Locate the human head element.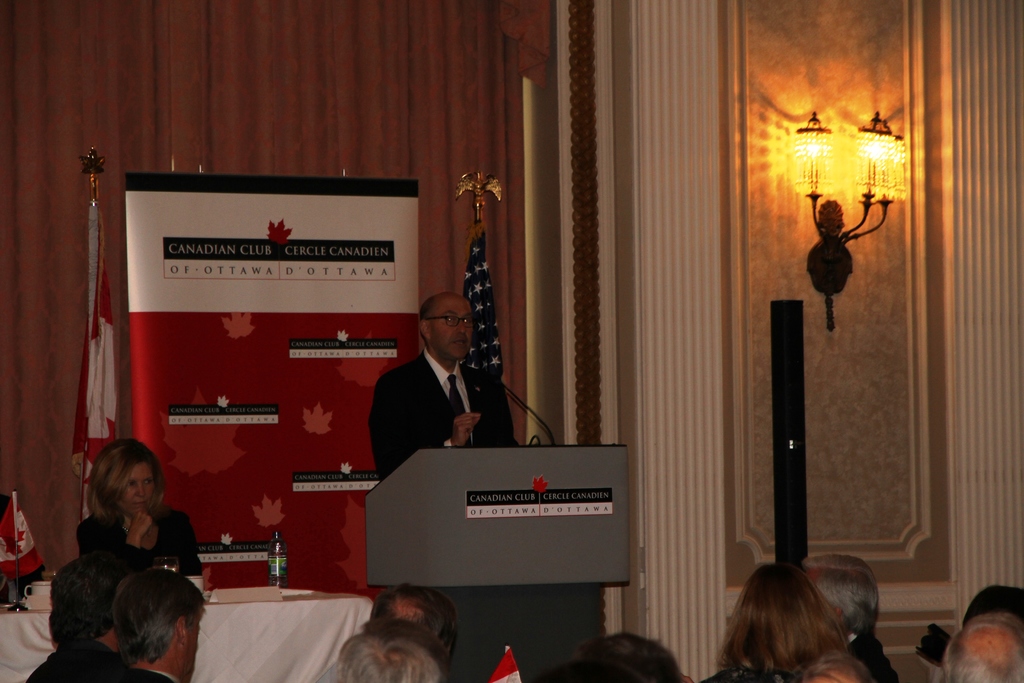
Element bbox: detection(369, 584, 453, 654).
